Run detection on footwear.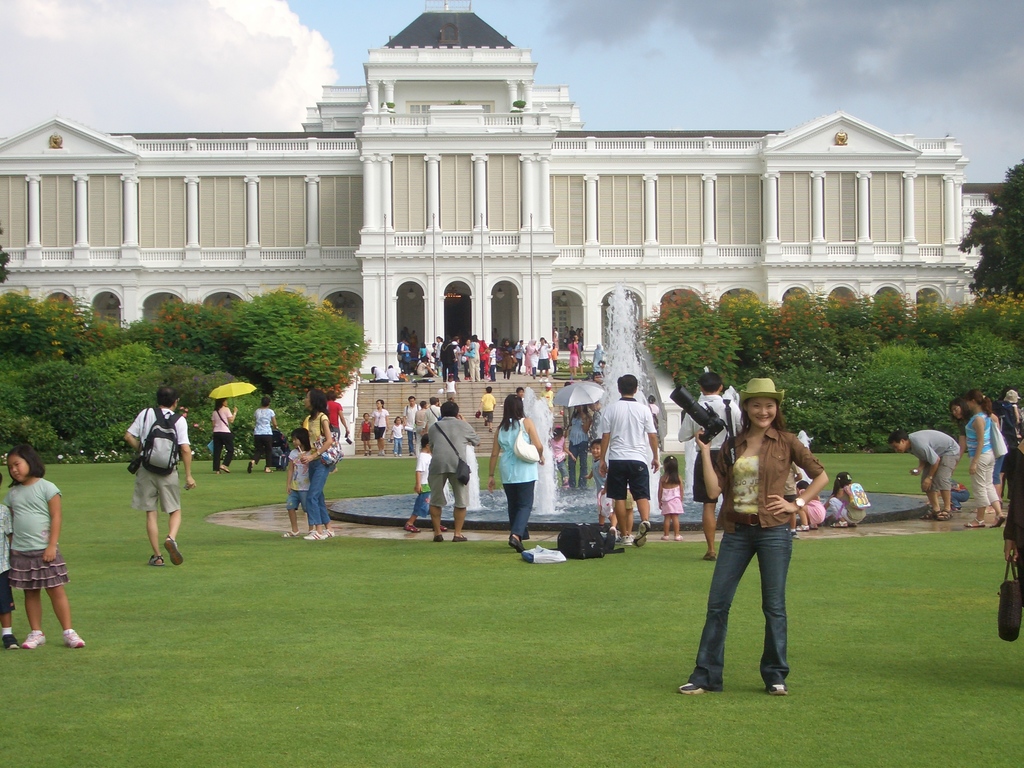
Result: BBox(507, 537, 525, 549).
